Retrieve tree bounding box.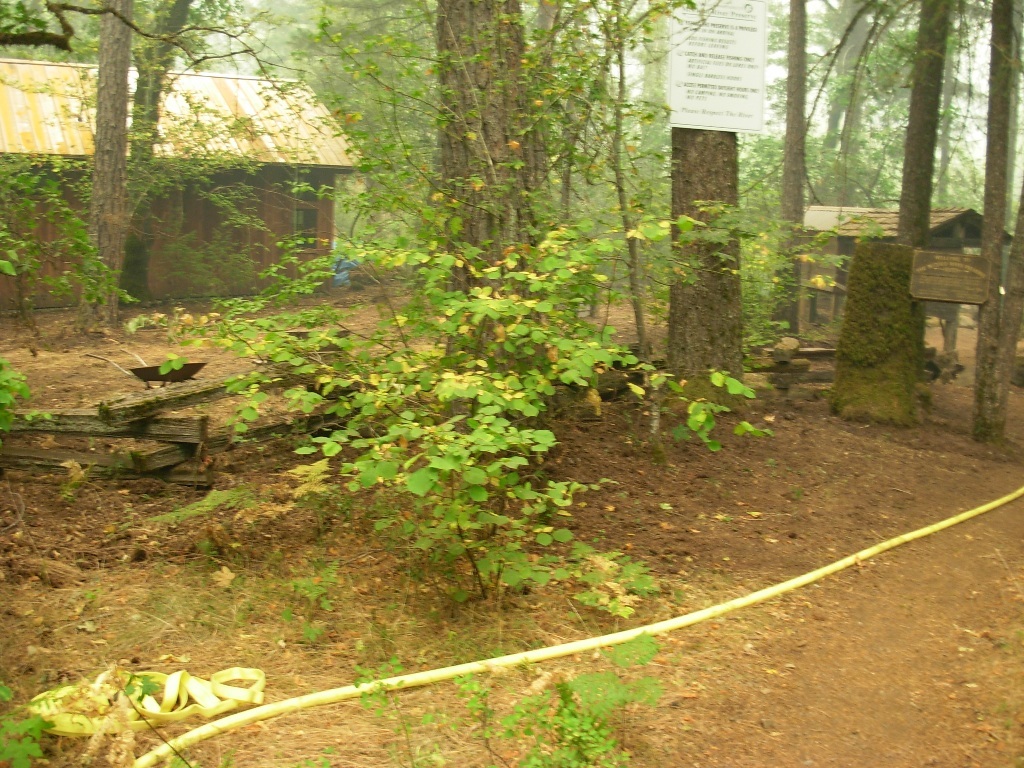
Bounding box: BBox(290, 0, 438, 219).
